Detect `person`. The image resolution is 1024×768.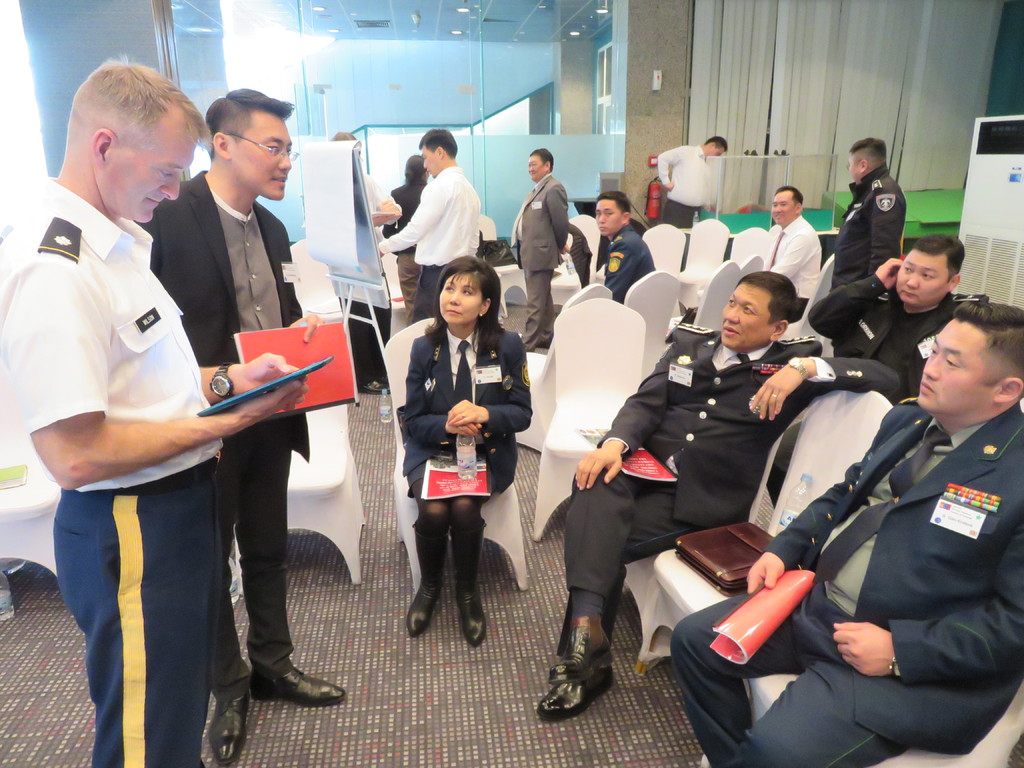
box=[656, 134, 732, 271].
